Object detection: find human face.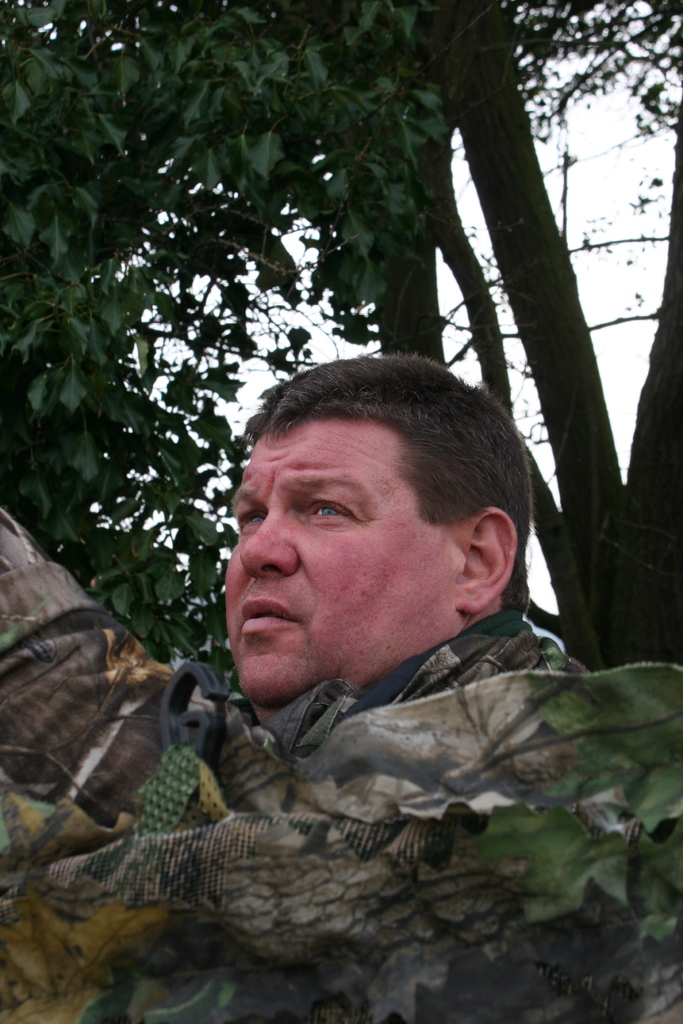
(x1=226, y1=423, x2=466, y2=706).
